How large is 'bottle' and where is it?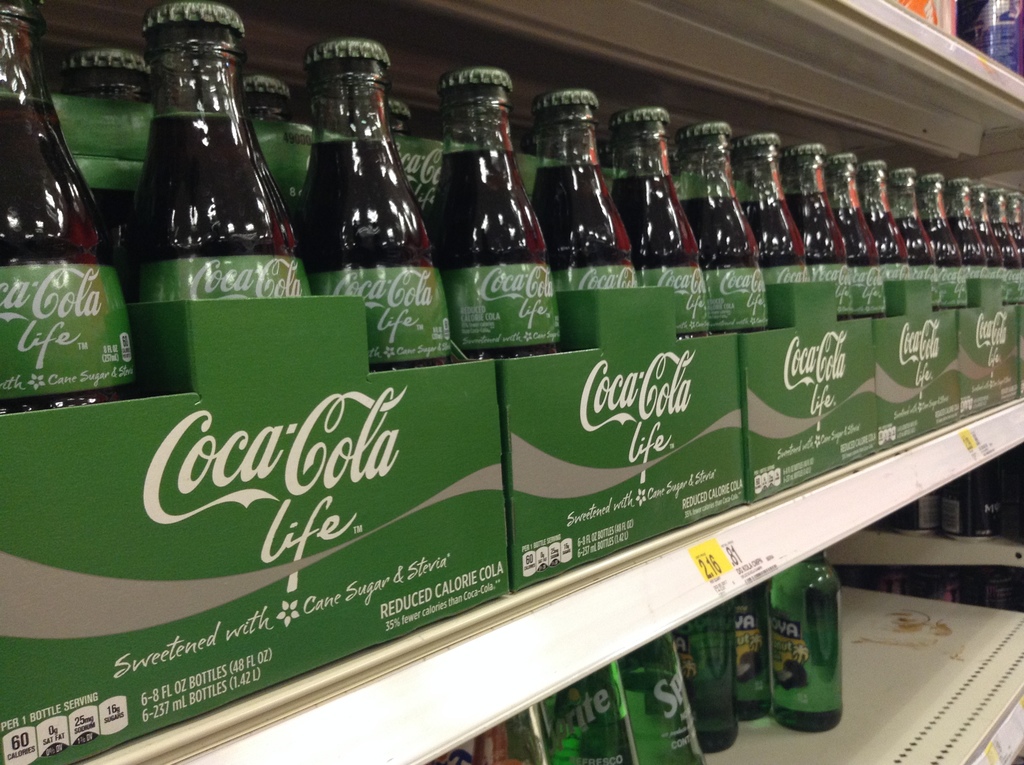
Bounding box: x1=833 y1=144 x2=876 y2=271.
